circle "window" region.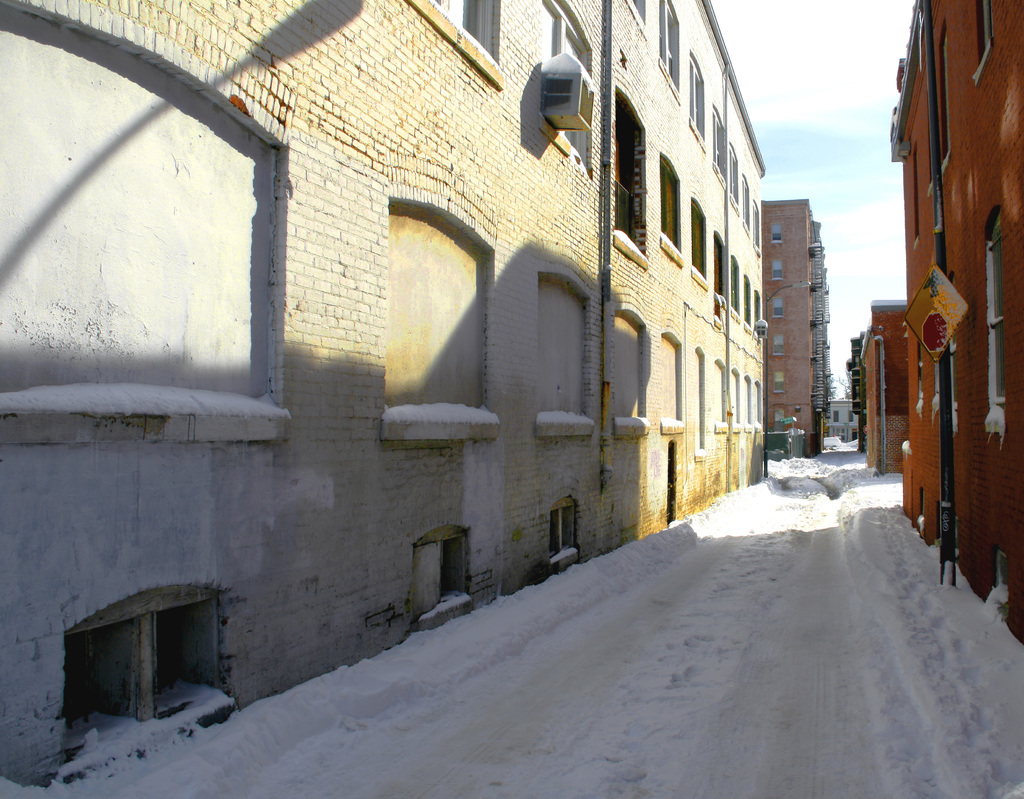
Region: bbox=(913, 489, 927, 541).
